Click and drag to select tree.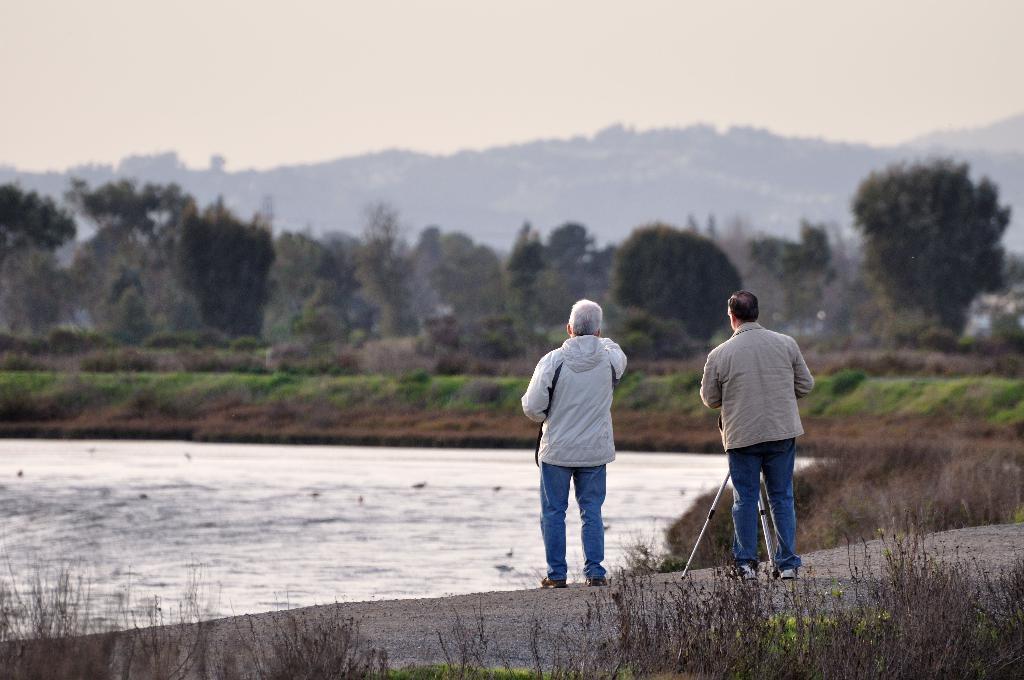
Selection: <bbox>417, 225, 538, 361</bbox>.
